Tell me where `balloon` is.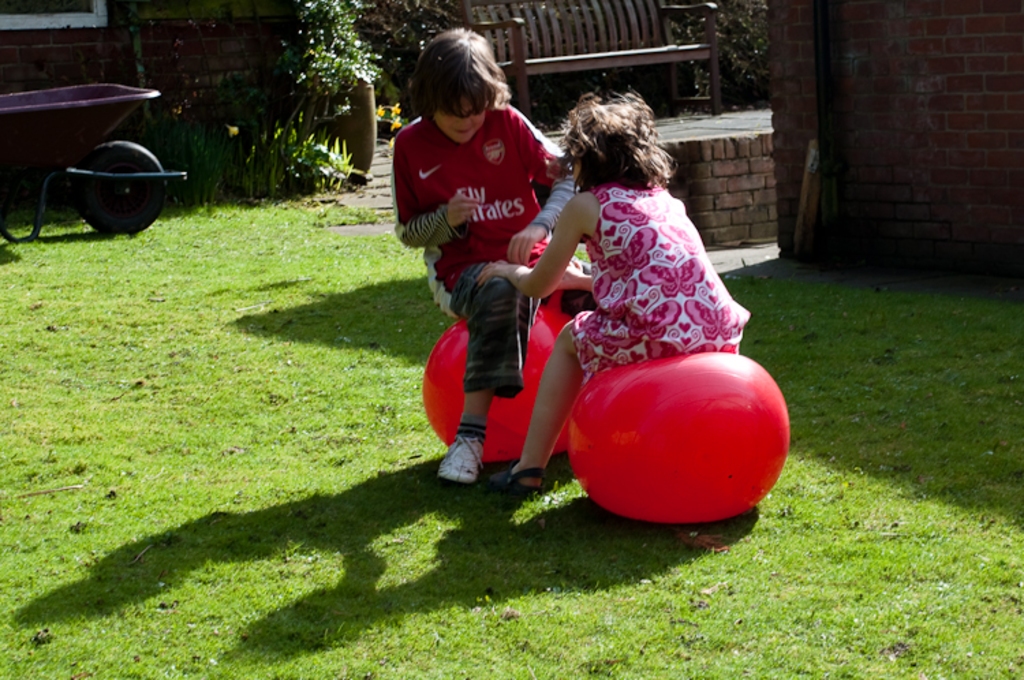
`balloon` is at 421 302 579 459.
